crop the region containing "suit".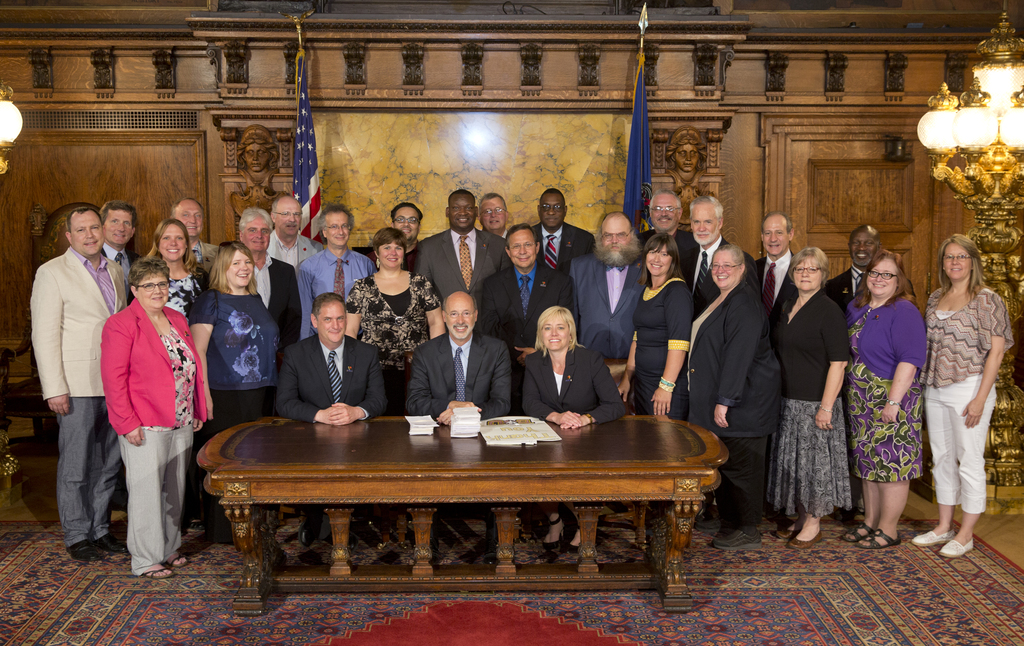
Crop region: [189, 240, 222, 273].
